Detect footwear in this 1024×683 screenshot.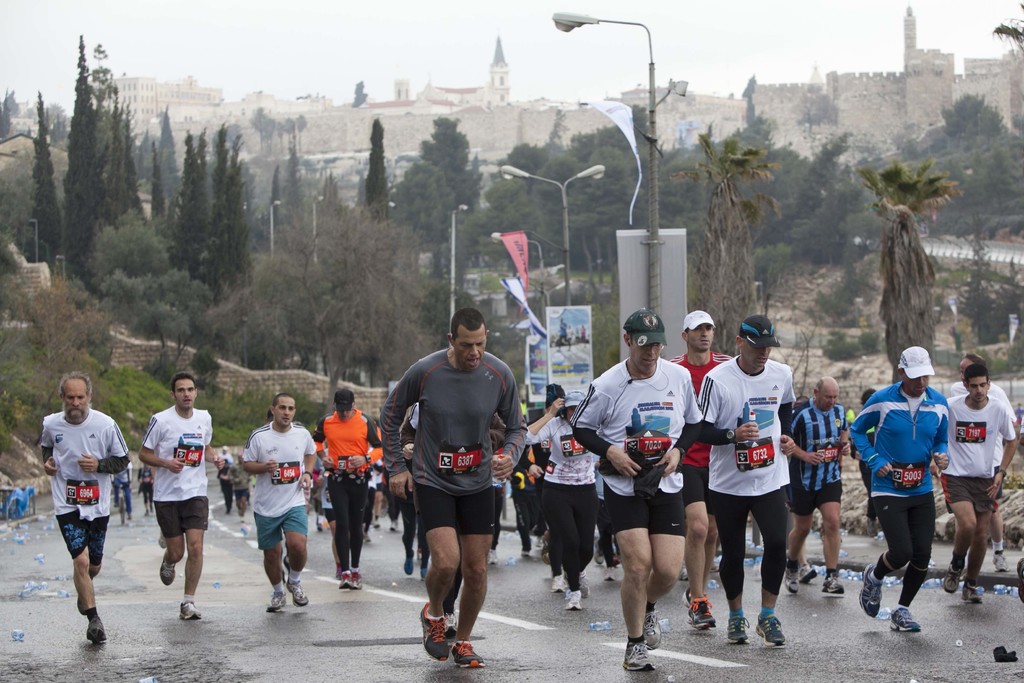
Detection: pyautogui.locateOnScreen(962, 573, 980, 605).
